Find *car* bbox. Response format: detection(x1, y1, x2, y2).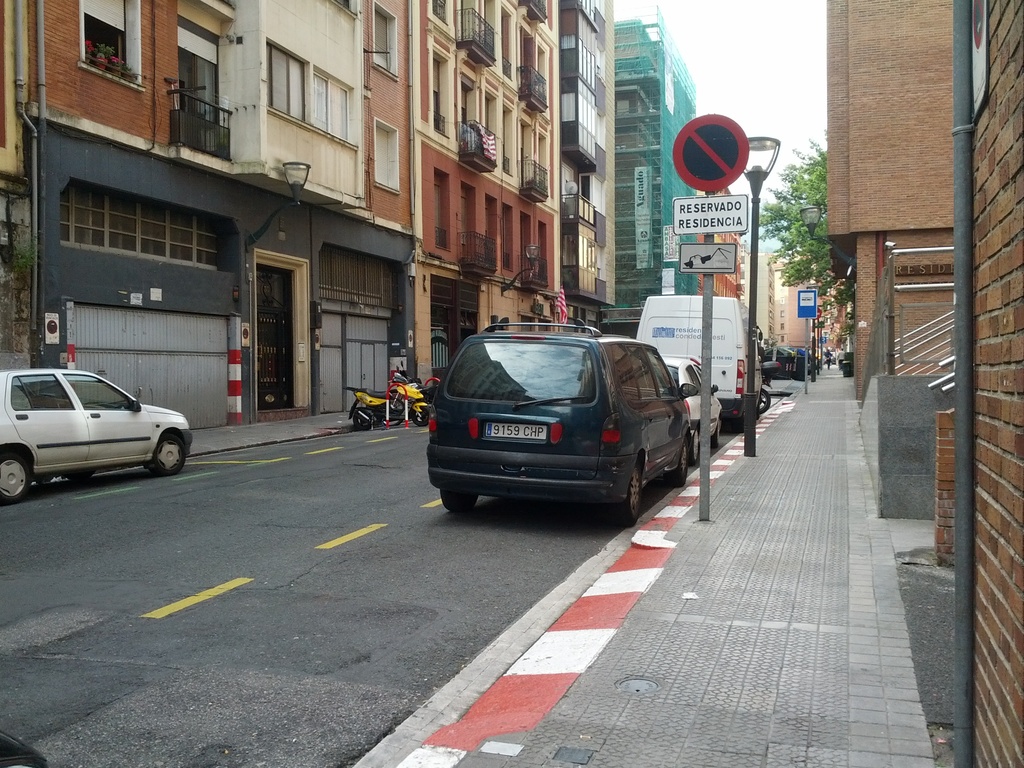
detection(432, 316, 691, 521).
